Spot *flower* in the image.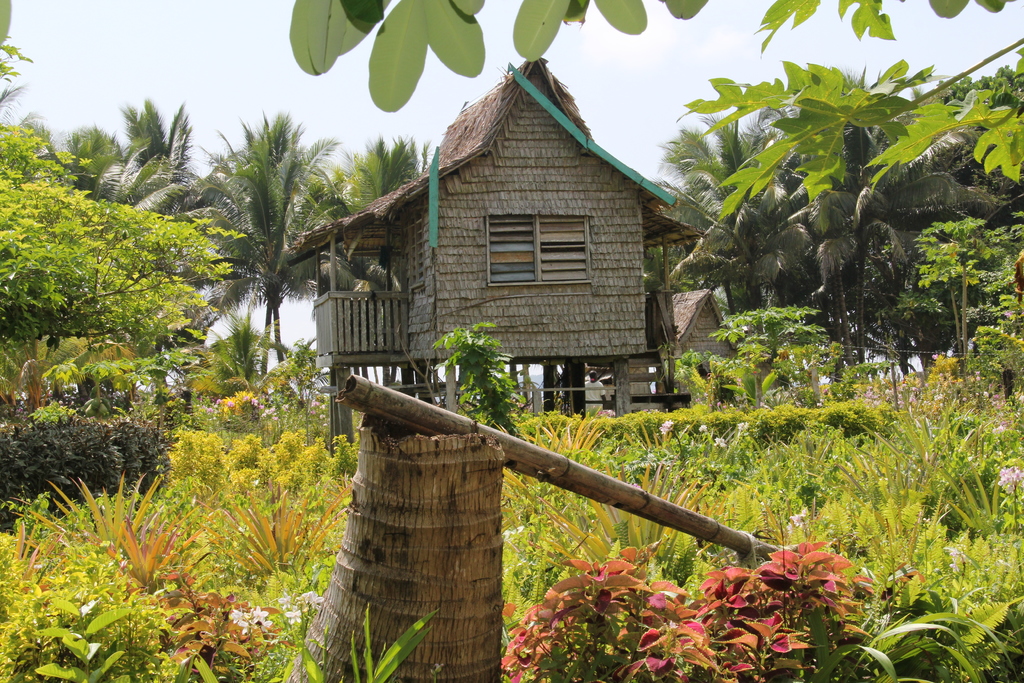
*flower* found at box(659, 415, 678, 433).
